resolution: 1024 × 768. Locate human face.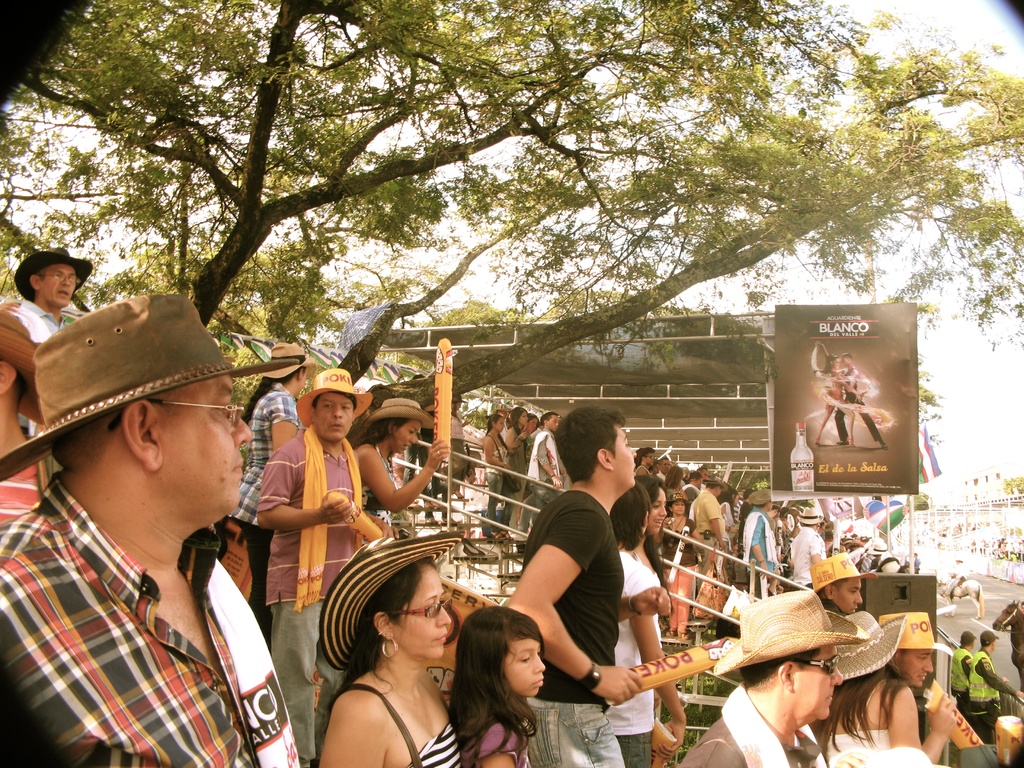
left=159, top=374, right=250, bottom=511.
